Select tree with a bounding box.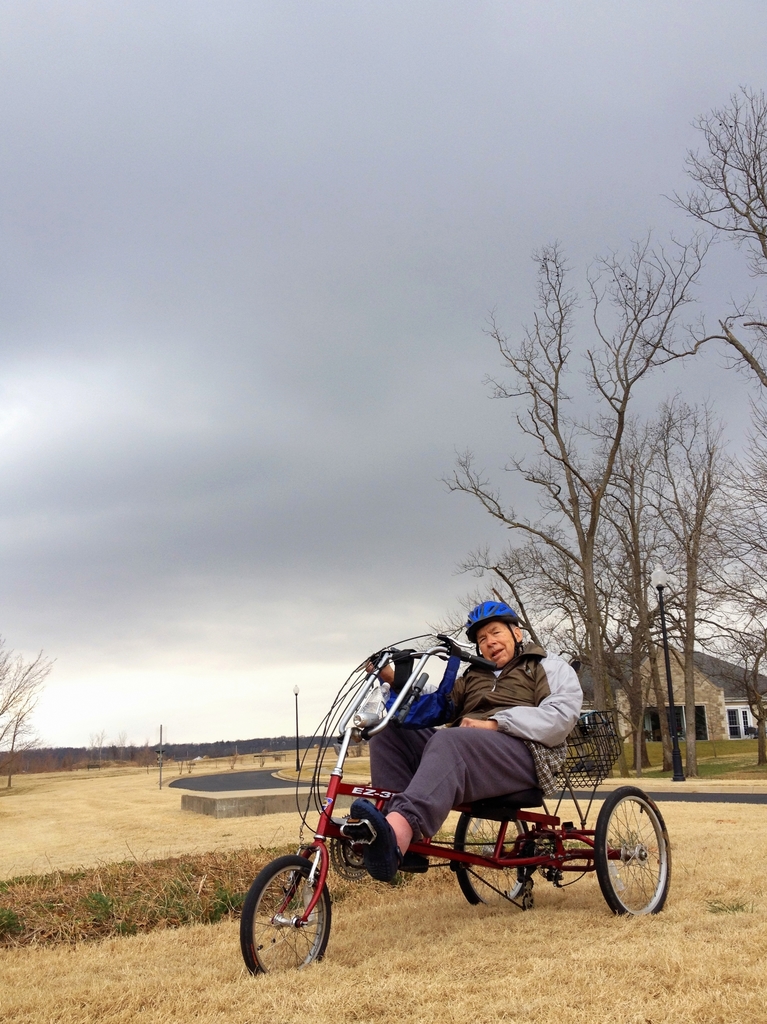
l=483, t=444, r=725, b=767.
